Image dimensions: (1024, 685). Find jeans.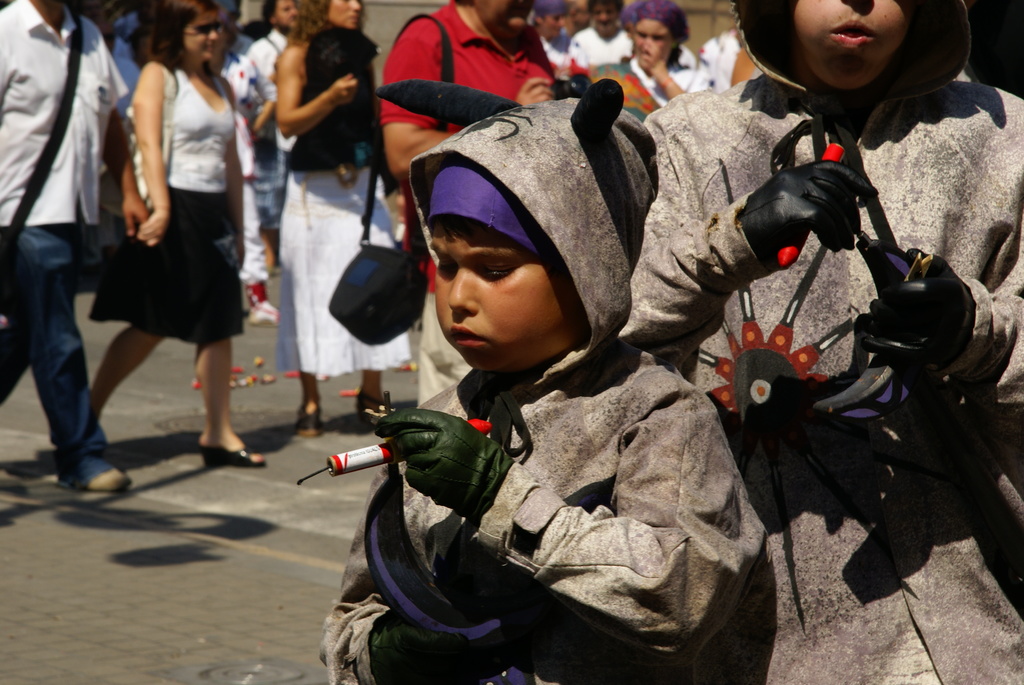
rect(9, 237, 113, 491).
